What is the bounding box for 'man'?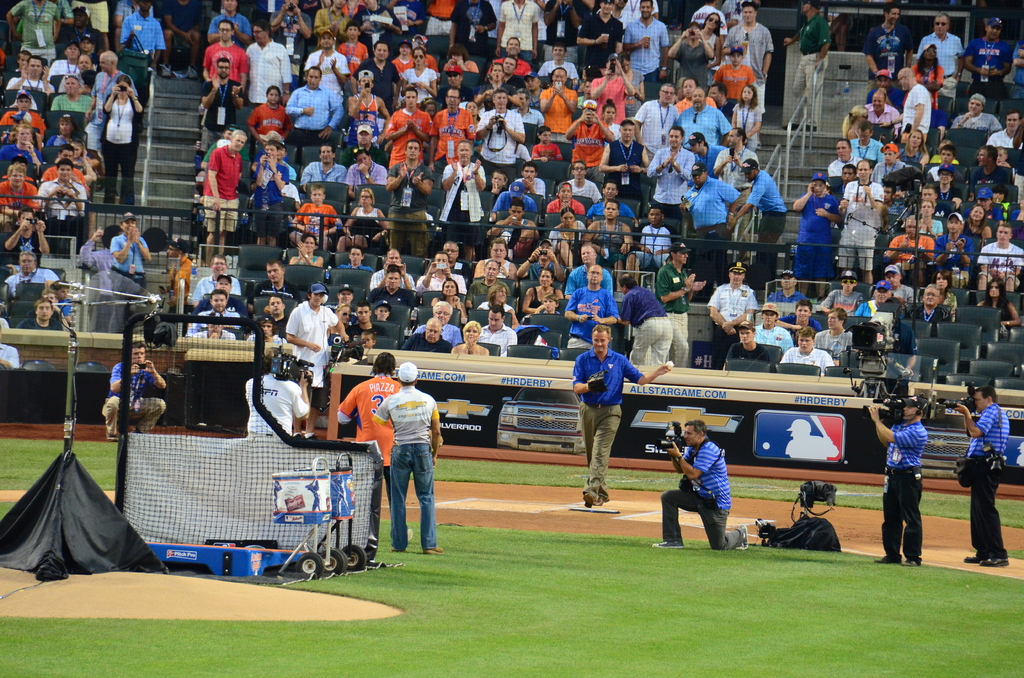
[x1=661, y1=426, x2=744, y2=557].
